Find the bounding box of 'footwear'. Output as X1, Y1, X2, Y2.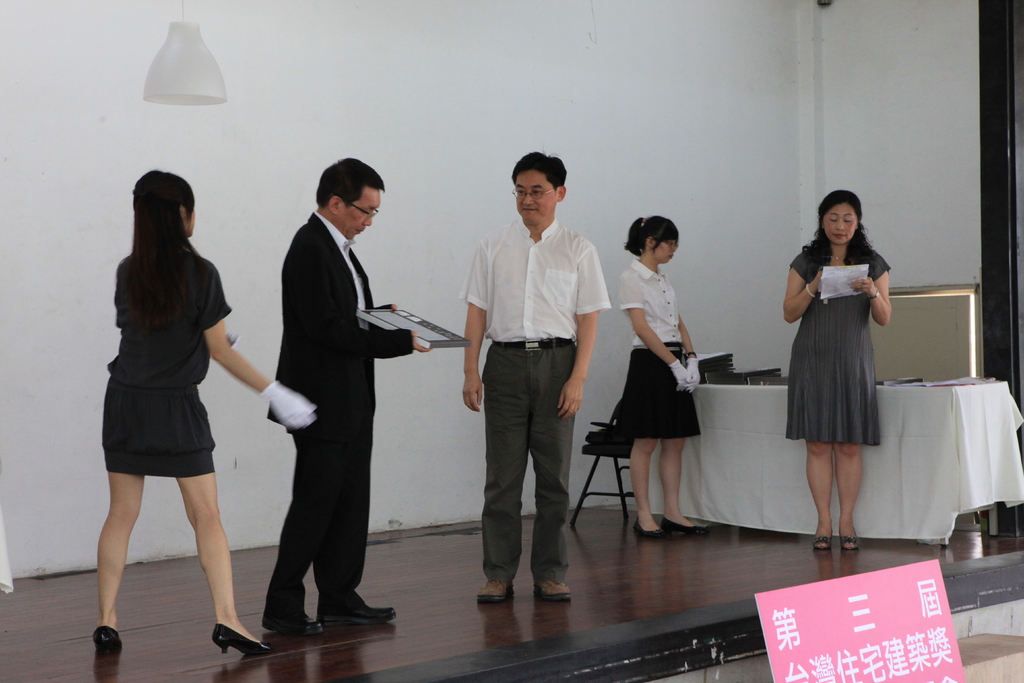
312, 598, 396, 623.
